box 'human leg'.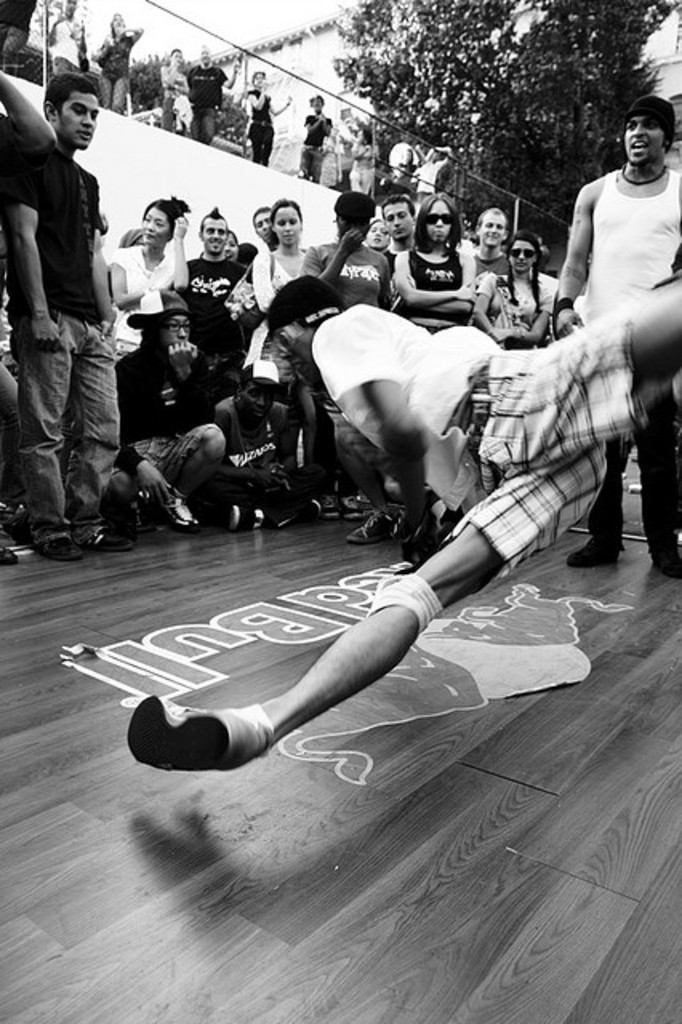
296/141/314/181.
